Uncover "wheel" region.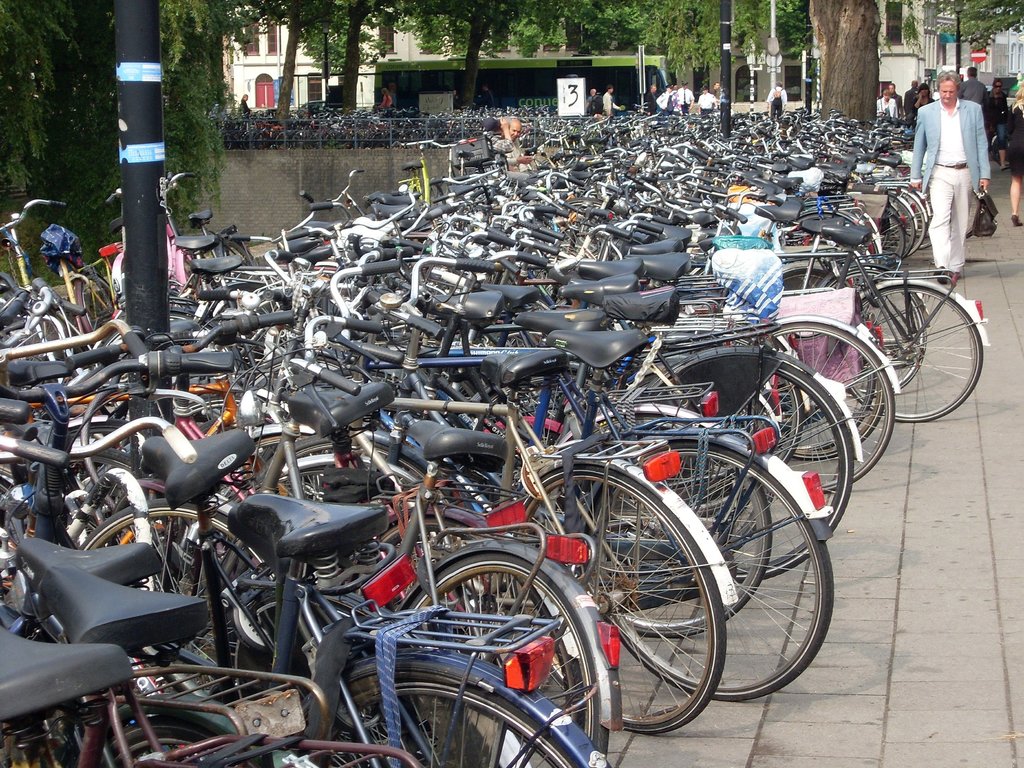
Uncovered: l=600, t=444, r=839, b=699.
